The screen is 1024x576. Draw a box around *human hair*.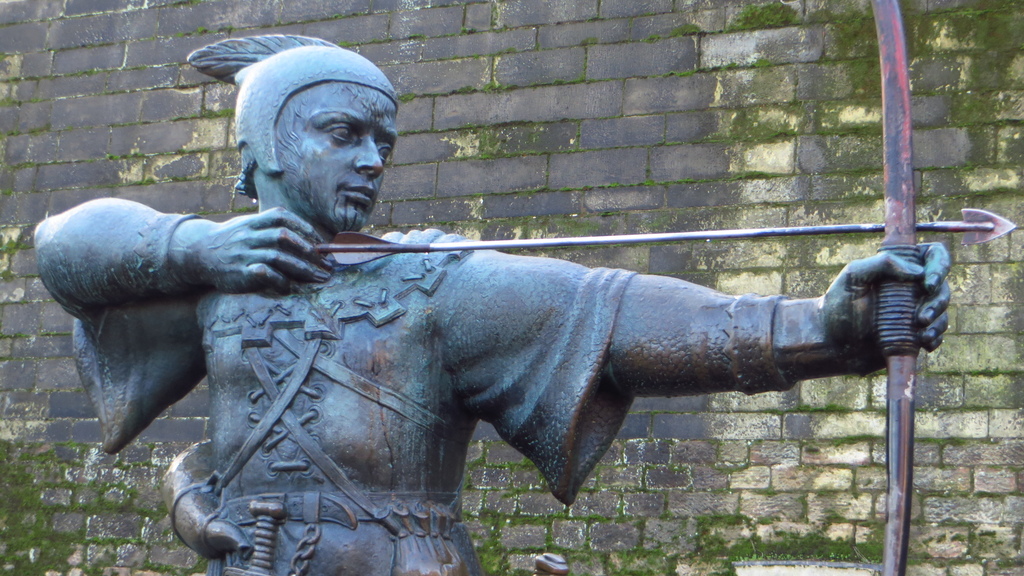
box=[240, 84, 397, 195].
